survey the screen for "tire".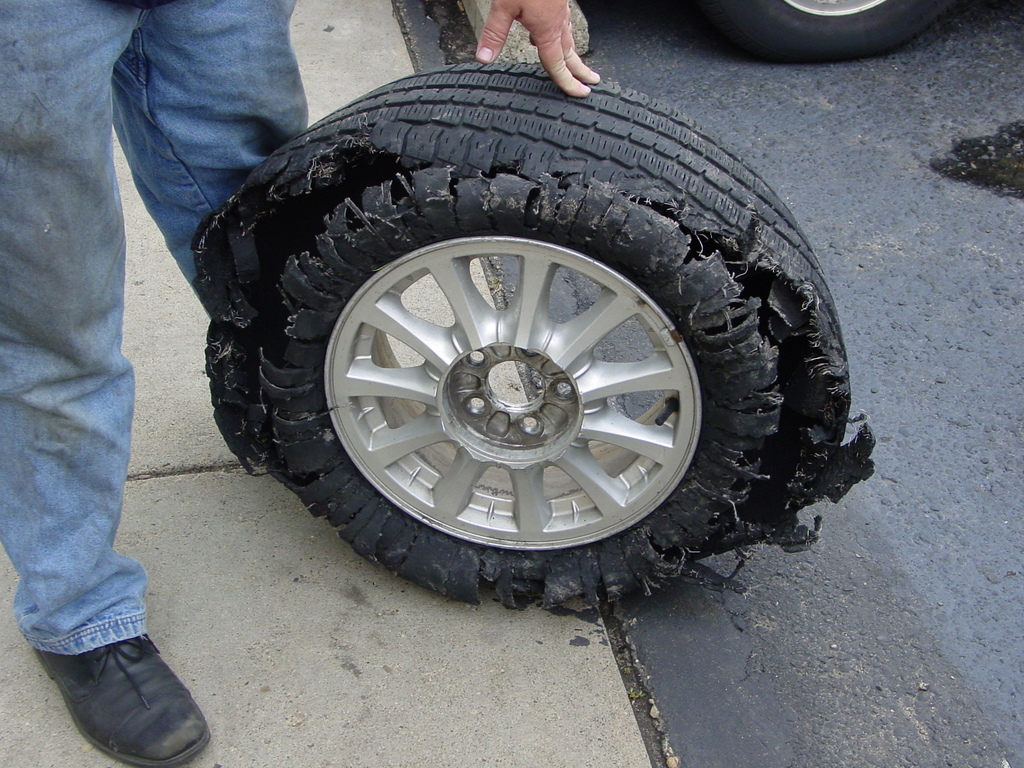
Survey found: box=[192, 60, 876, 605].
